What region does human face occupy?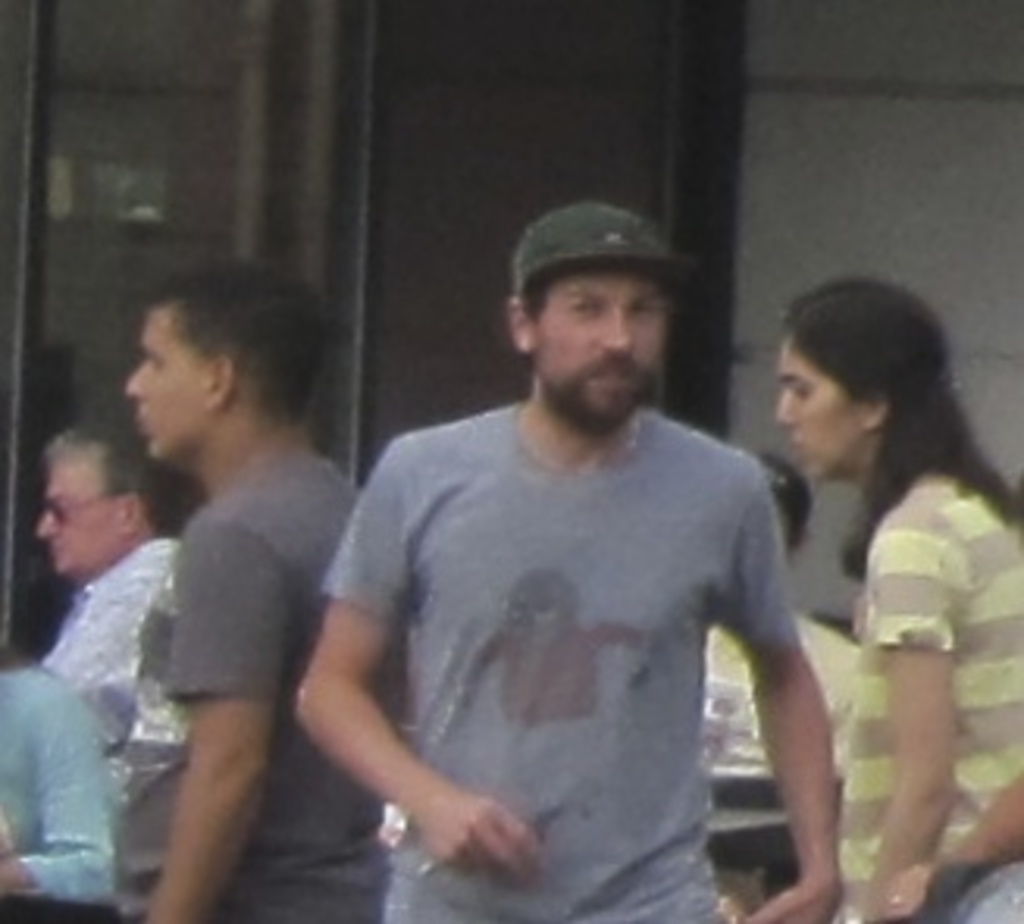
rect(125, 313, 210, 464).
